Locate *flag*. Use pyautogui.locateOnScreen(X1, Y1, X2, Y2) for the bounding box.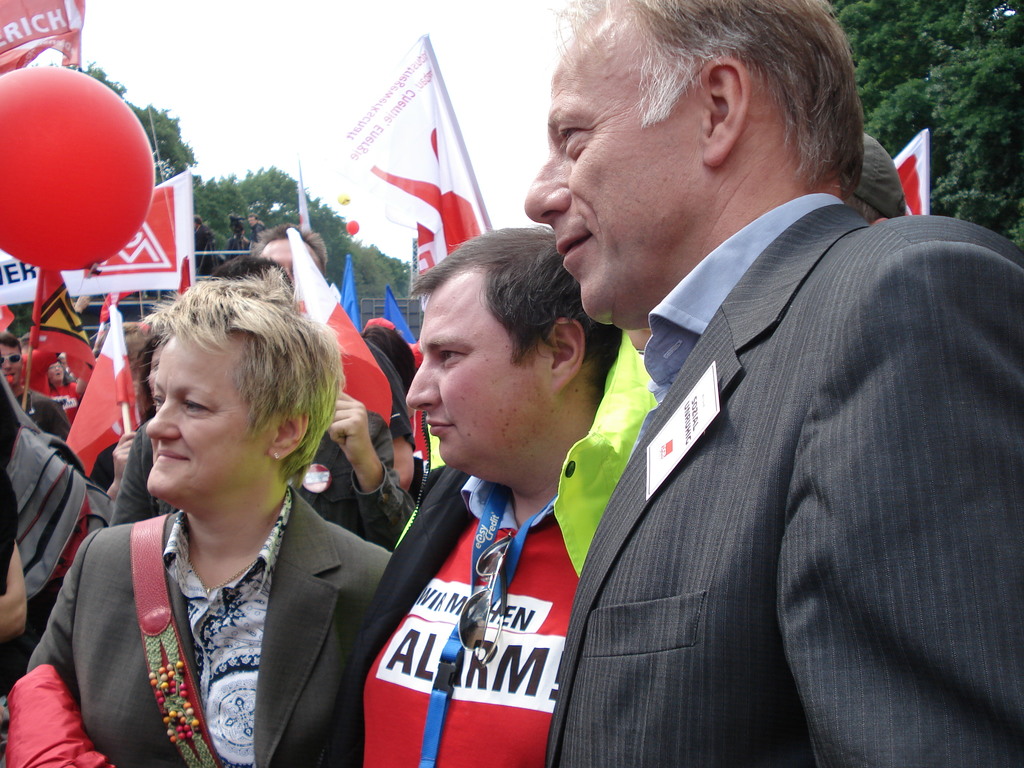
pyautogui.locateOnScreen(67, 305, 150, 478).
